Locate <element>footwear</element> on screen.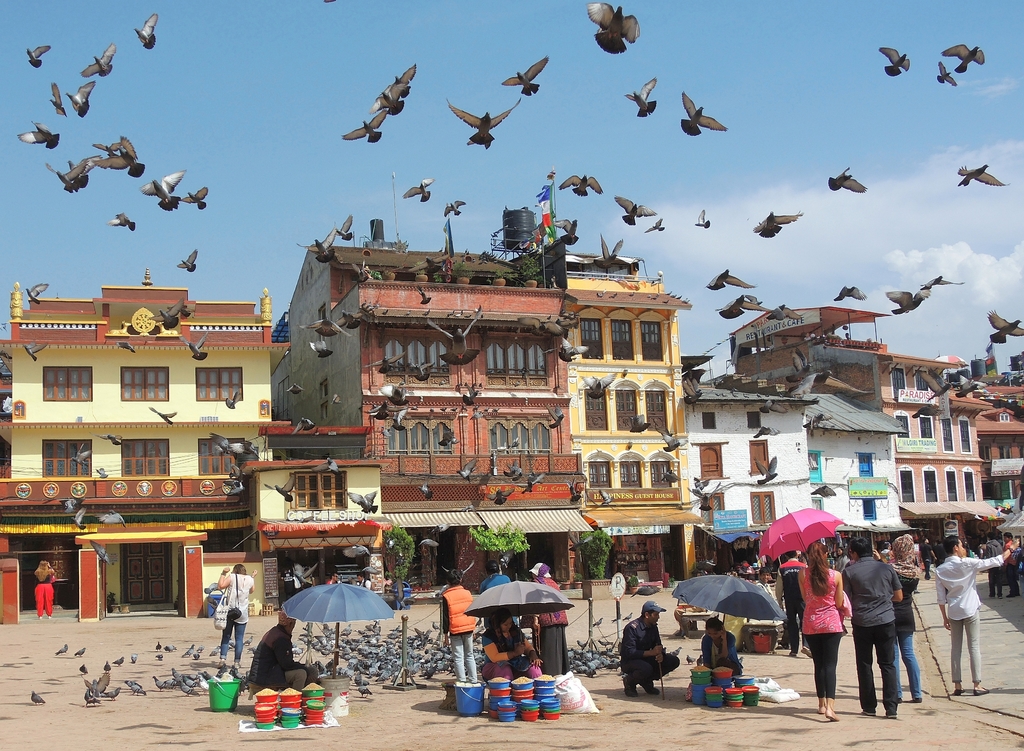
On screen at Rect(907, 693, 928, 704).
